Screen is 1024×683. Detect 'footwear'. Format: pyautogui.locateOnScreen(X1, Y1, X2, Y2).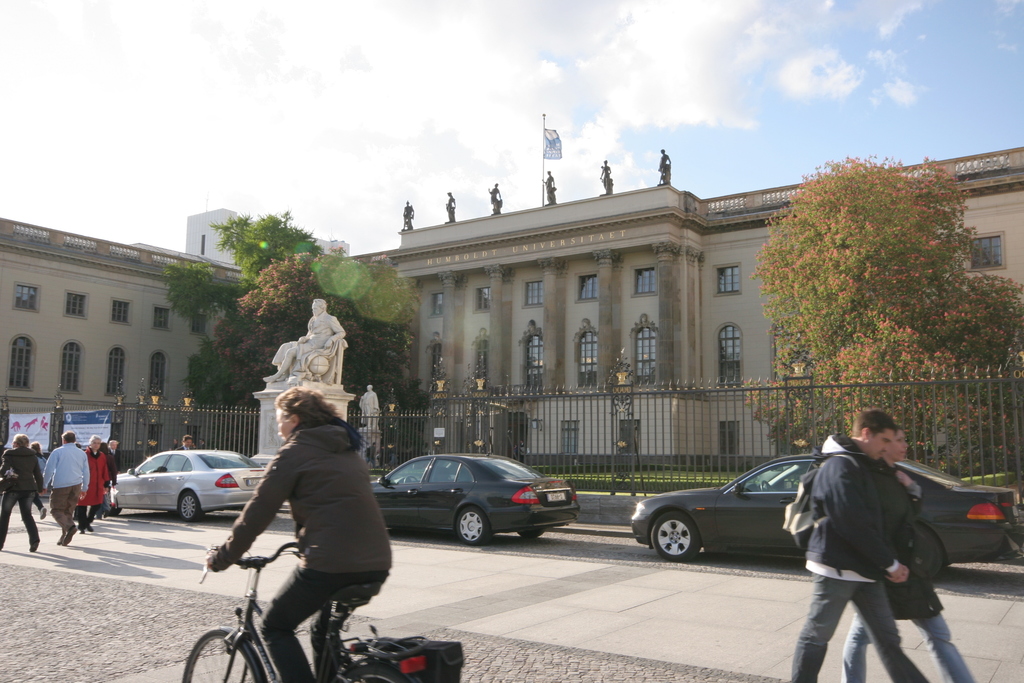
pyautogui.locateOnScreen(60, 523, 81, 547).
